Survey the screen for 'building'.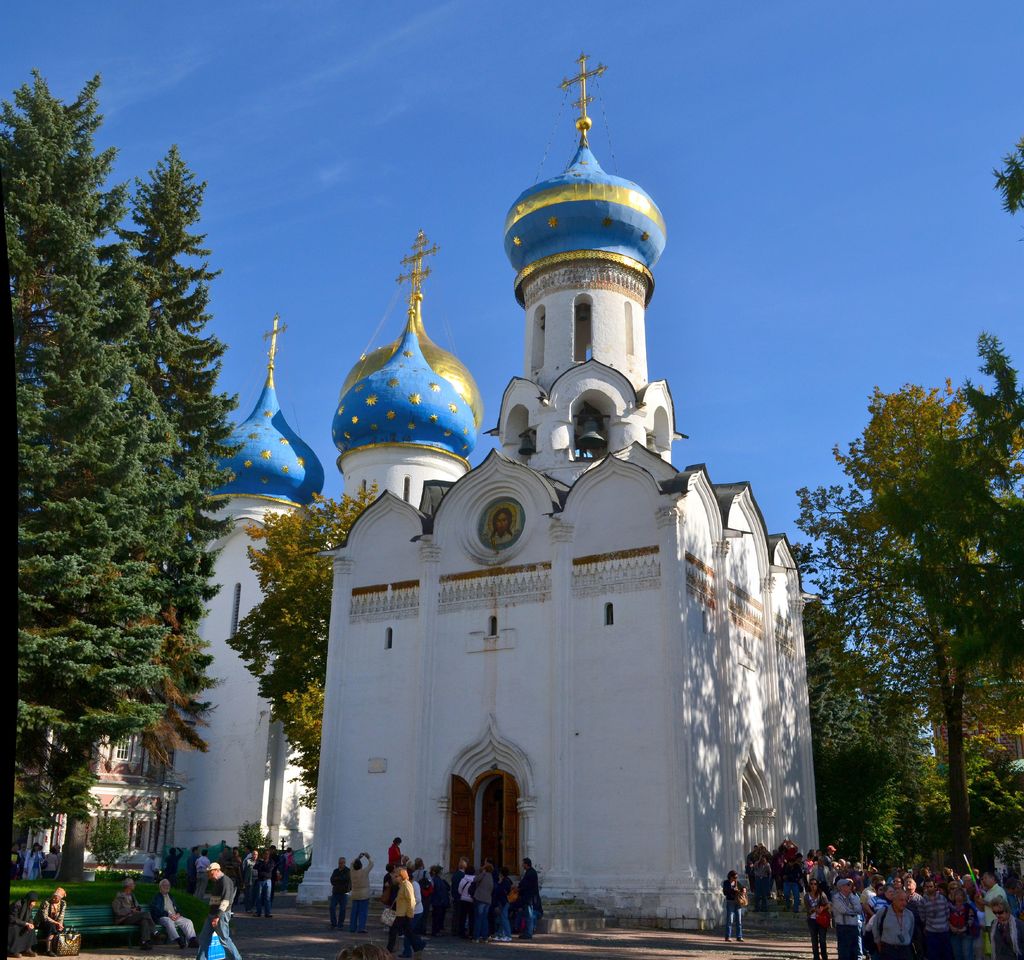
Survey found: bbox(164, 50, 833, 938).
